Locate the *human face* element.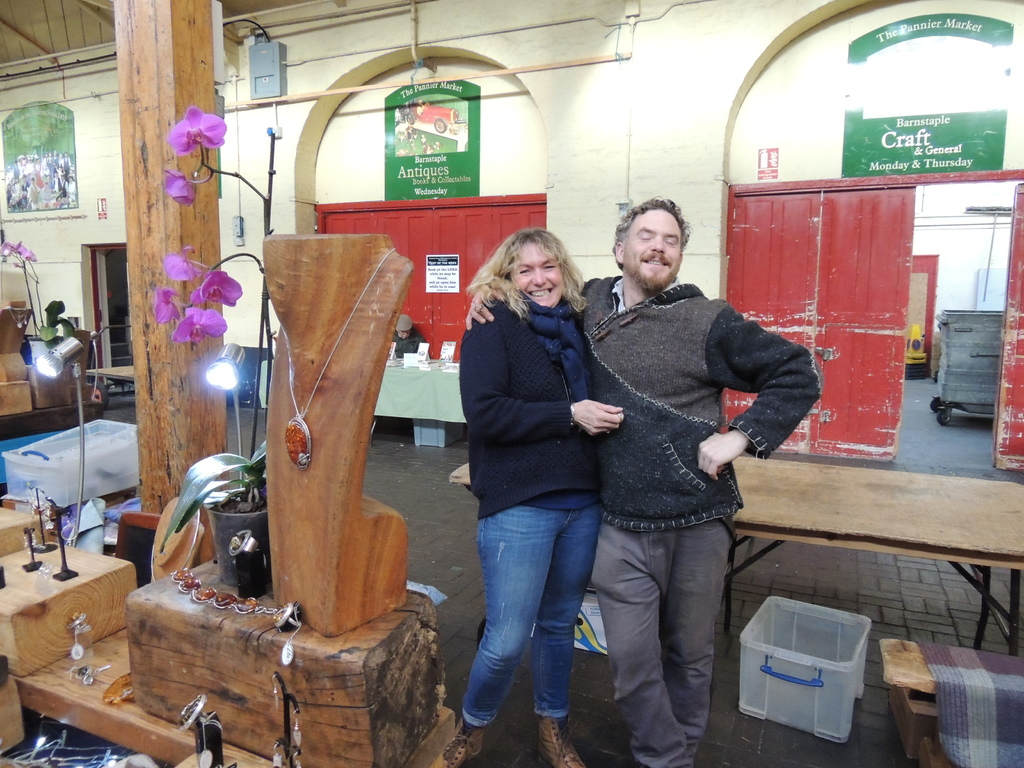
Element bbox: crop(624, 209, 687, 286).
